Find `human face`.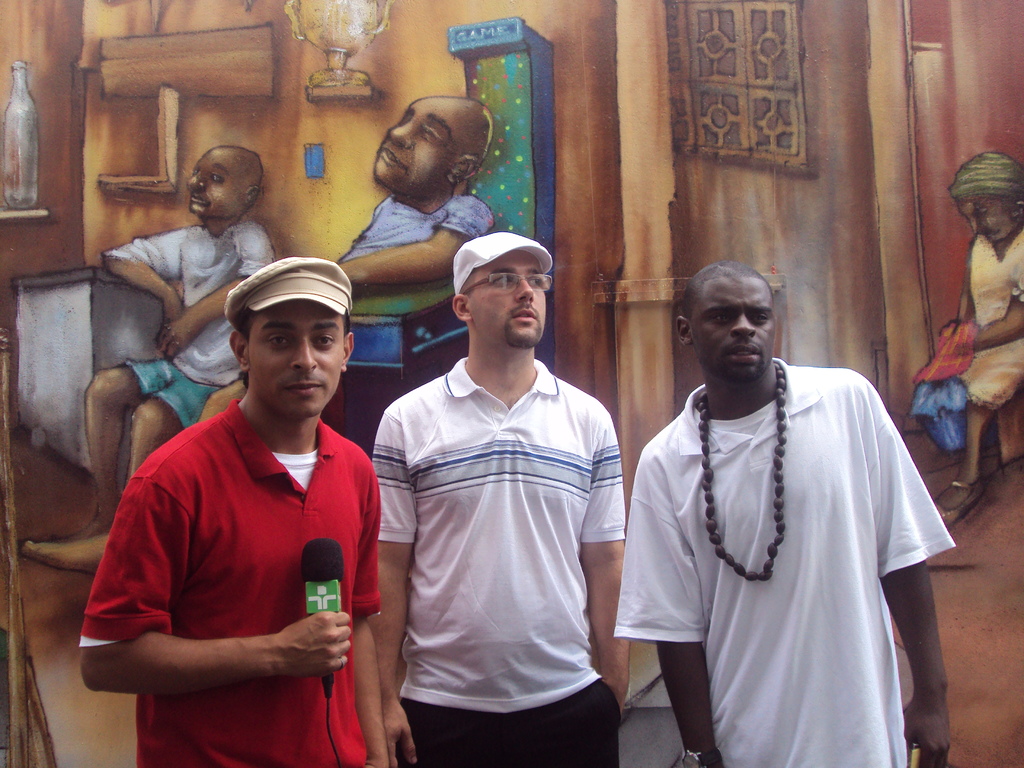
box=[689, 269, 778, 384].
